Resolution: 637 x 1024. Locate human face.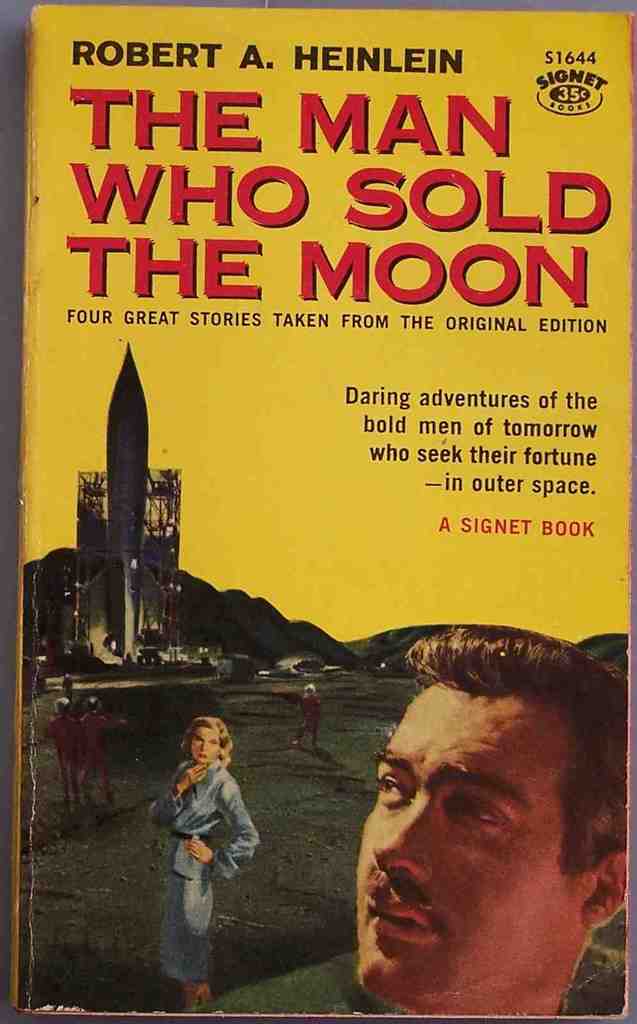
bbox=[361, 686, 574, 1000].
